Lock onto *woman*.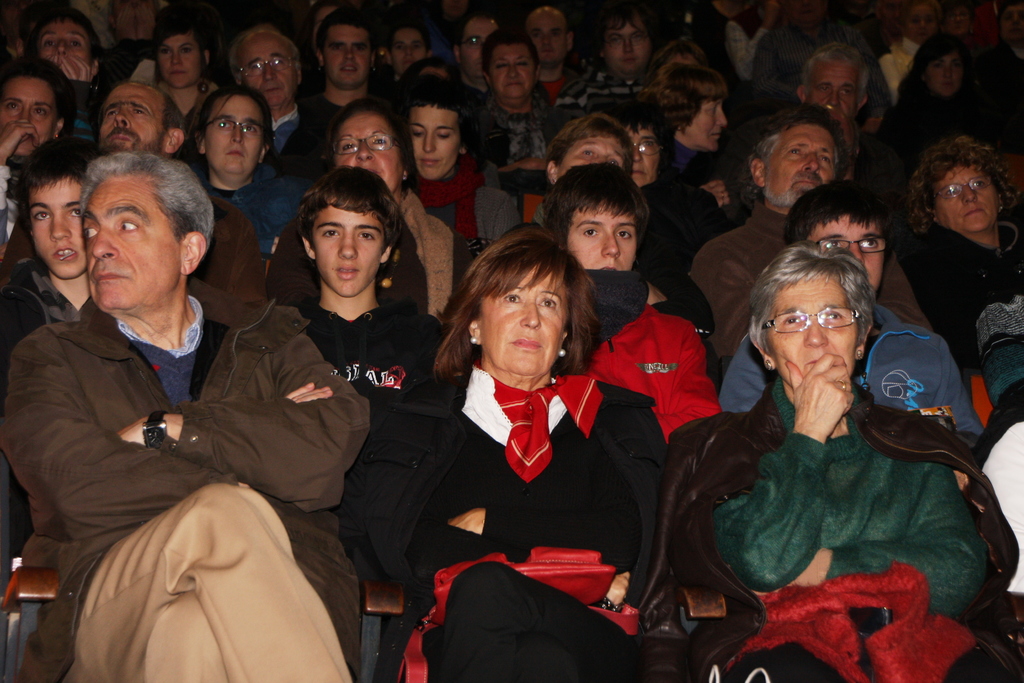
Locked: l=189, t=81, r=301, b=256.
